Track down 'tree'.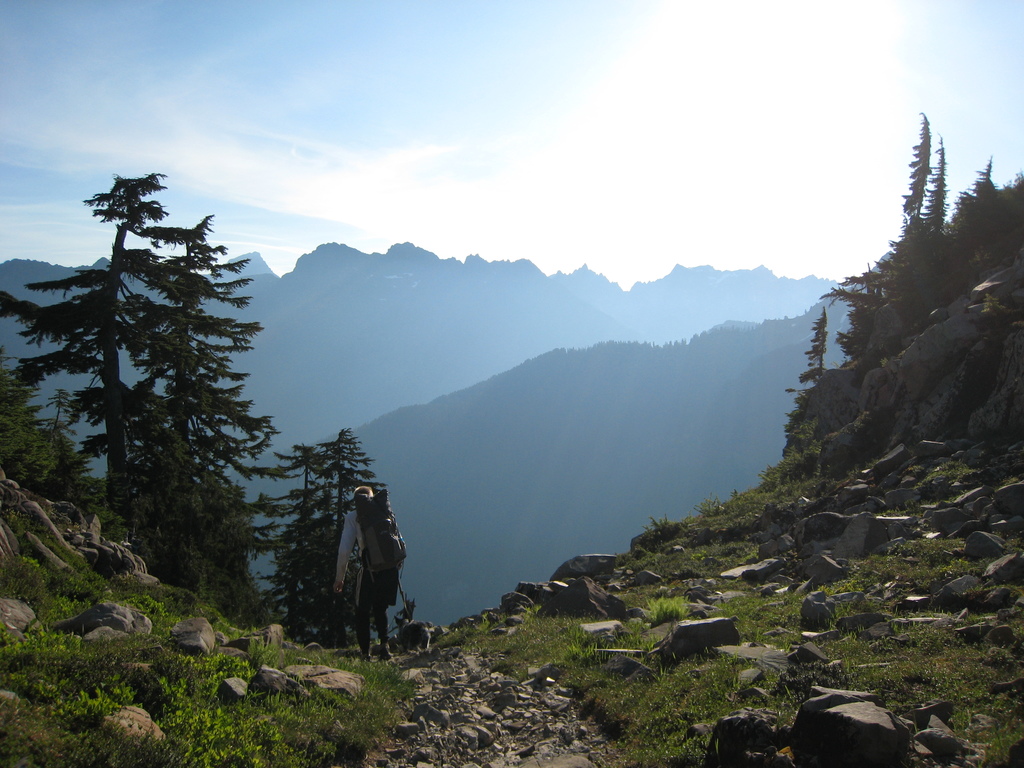
Tracked to (259,440,337,643).
